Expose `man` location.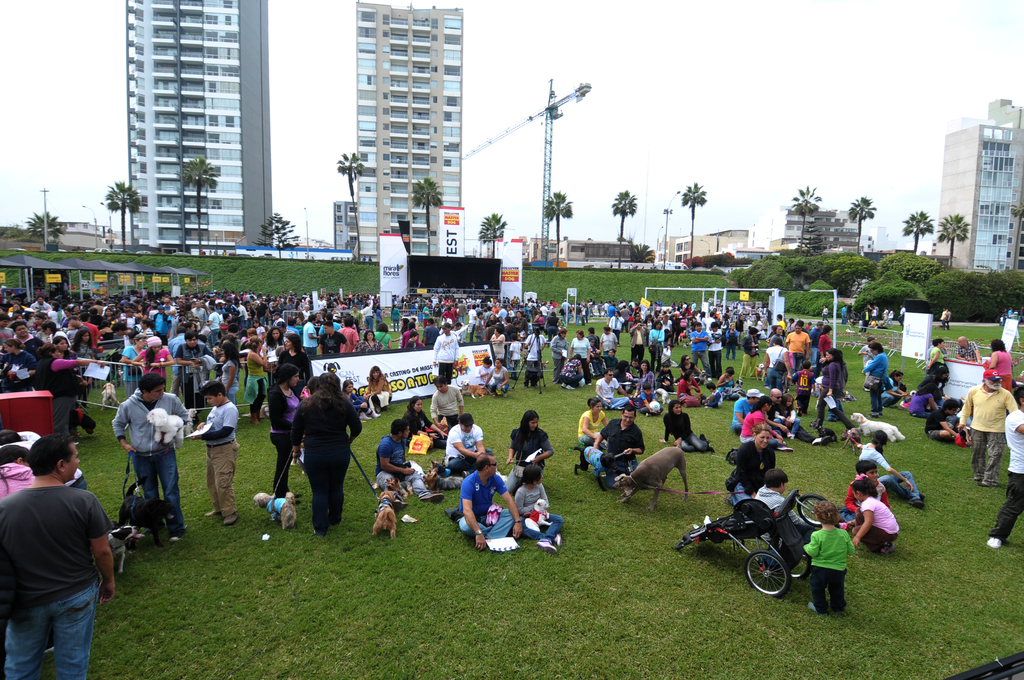
Exposed at box=[286, 316, 295, 337].
